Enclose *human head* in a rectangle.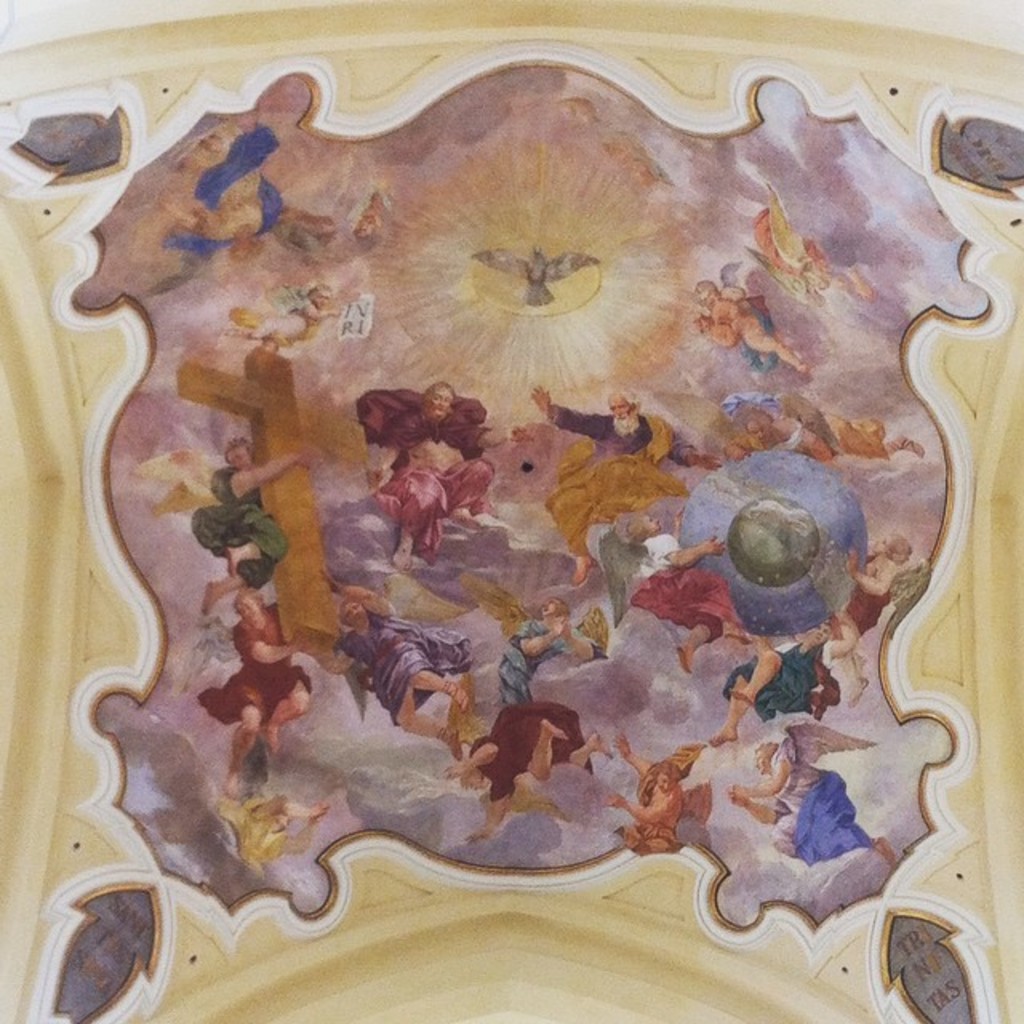
left=458, top=762, right=493, bottom=795.
